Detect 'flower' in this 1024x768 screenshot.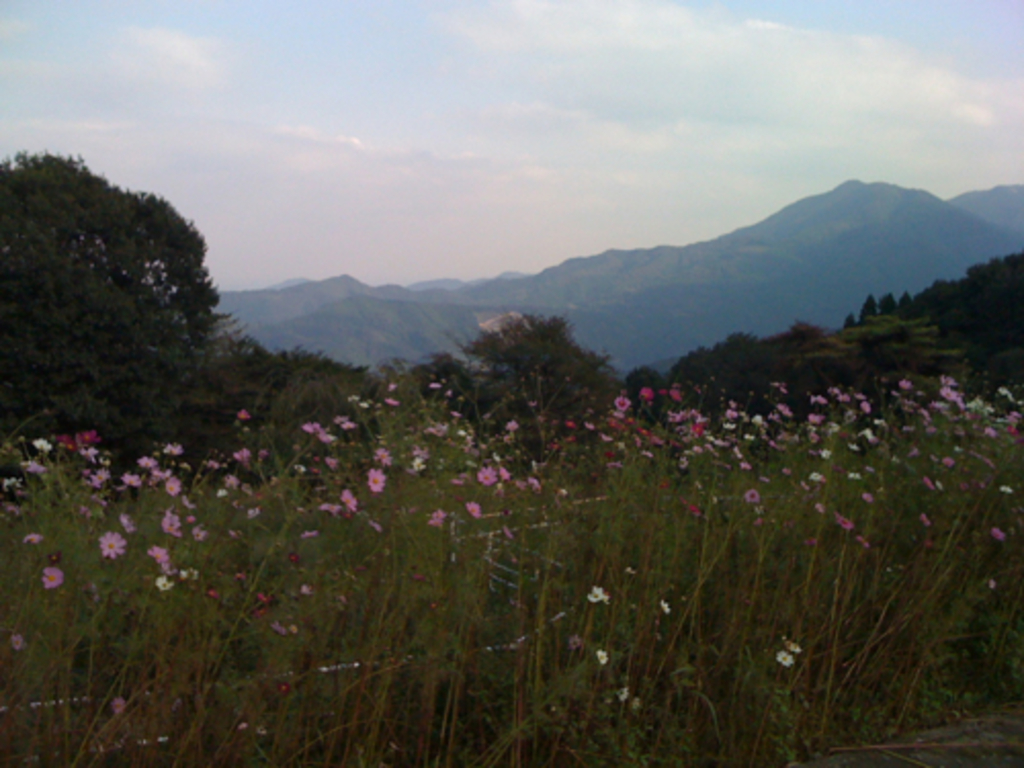
Detection: [left=858, top=489, right=866, bottom=496].
